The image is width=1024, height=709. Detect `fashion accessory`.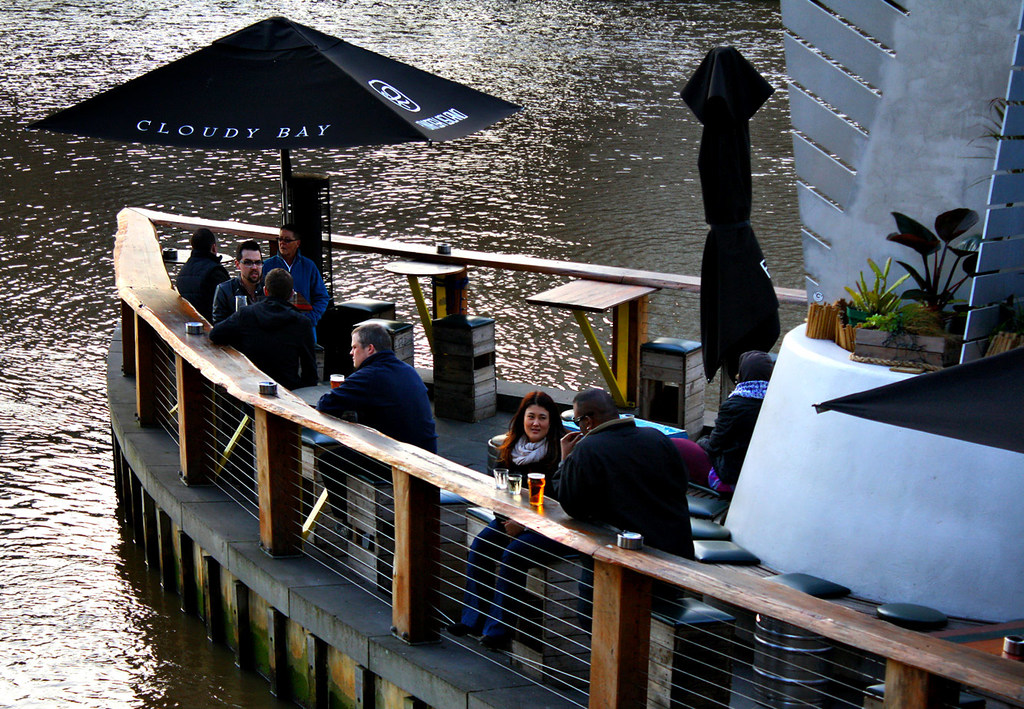
Detection: <bbox>569, 413, 591, 429</bbox>.
